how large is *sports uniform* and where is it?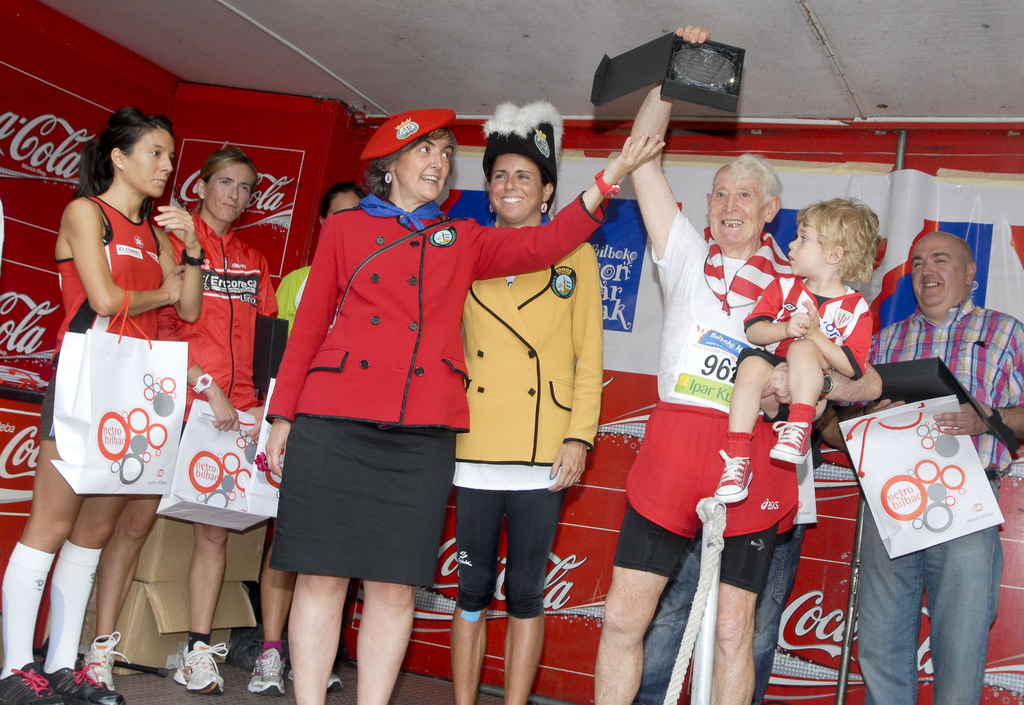
Bounding box: x1=157, y1=215, x2=270, y2=437.
